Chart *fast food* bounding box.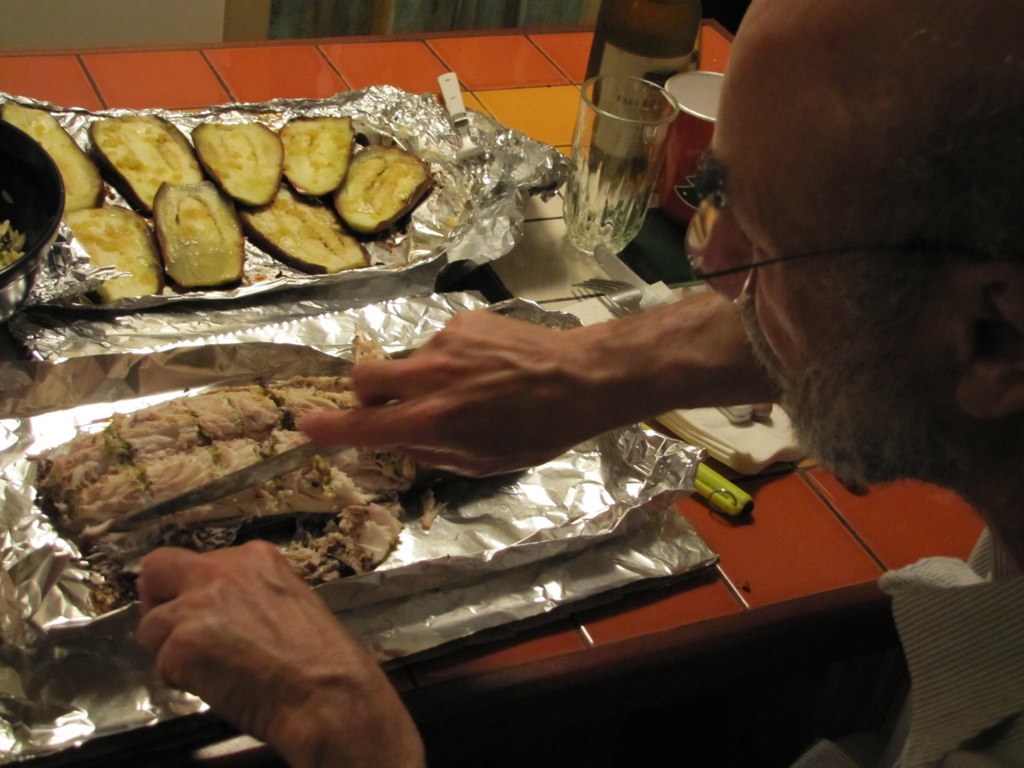
Charted: 243, 175, 373, 277.
